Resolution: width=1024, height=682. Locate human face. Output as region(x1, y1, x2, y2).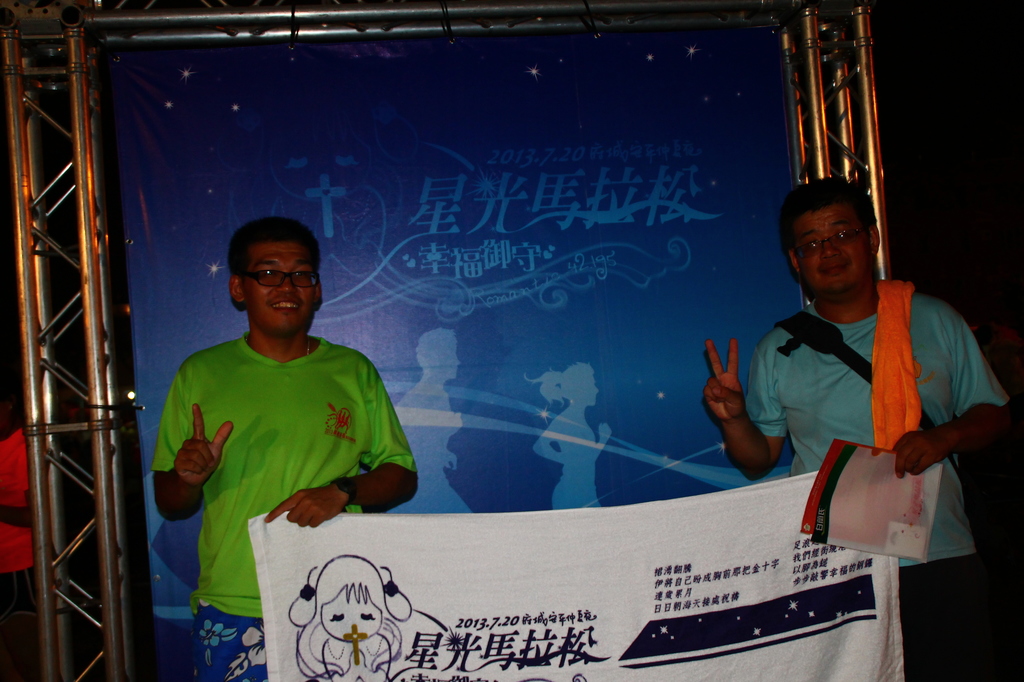
region(236, 240, 320, 331).
